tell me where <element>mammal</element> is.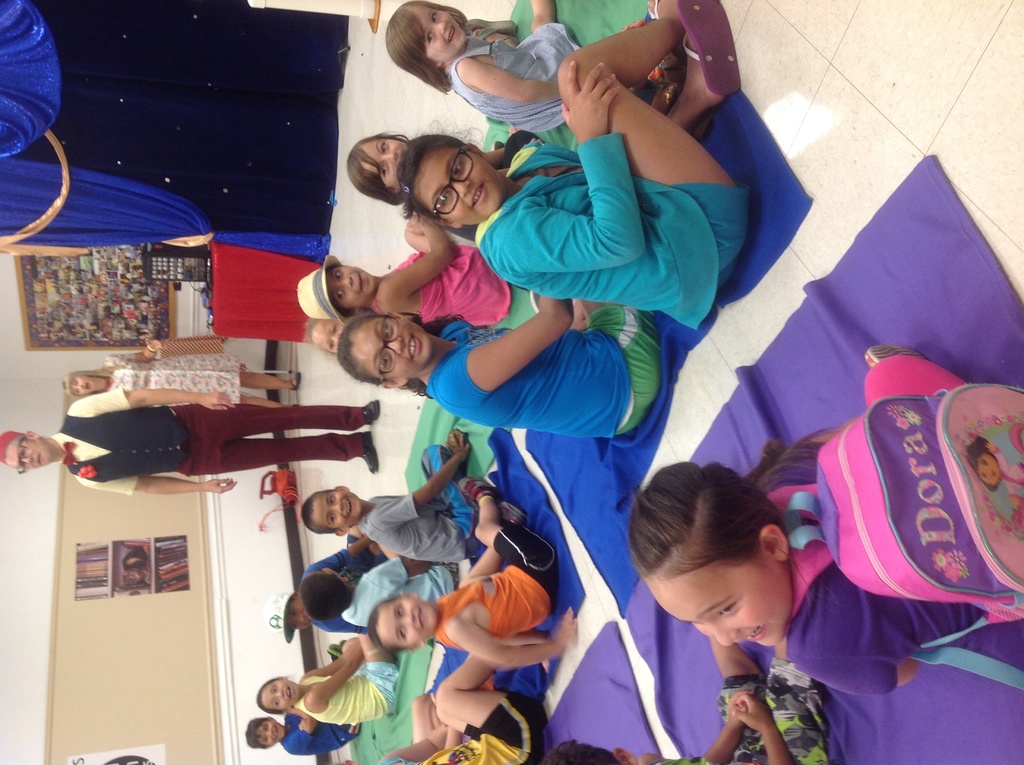
<element>mammal</element> is at (x1=336, y1=295, x2=653, y2=440).
